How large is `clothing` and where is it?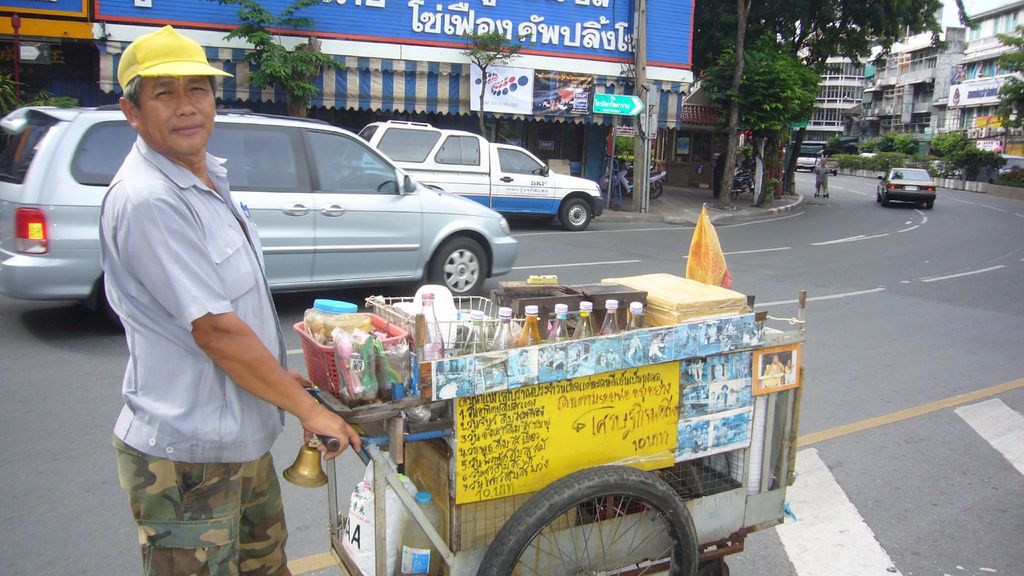
Bounding box: left=629, top=339, right=641, bottom=353.
